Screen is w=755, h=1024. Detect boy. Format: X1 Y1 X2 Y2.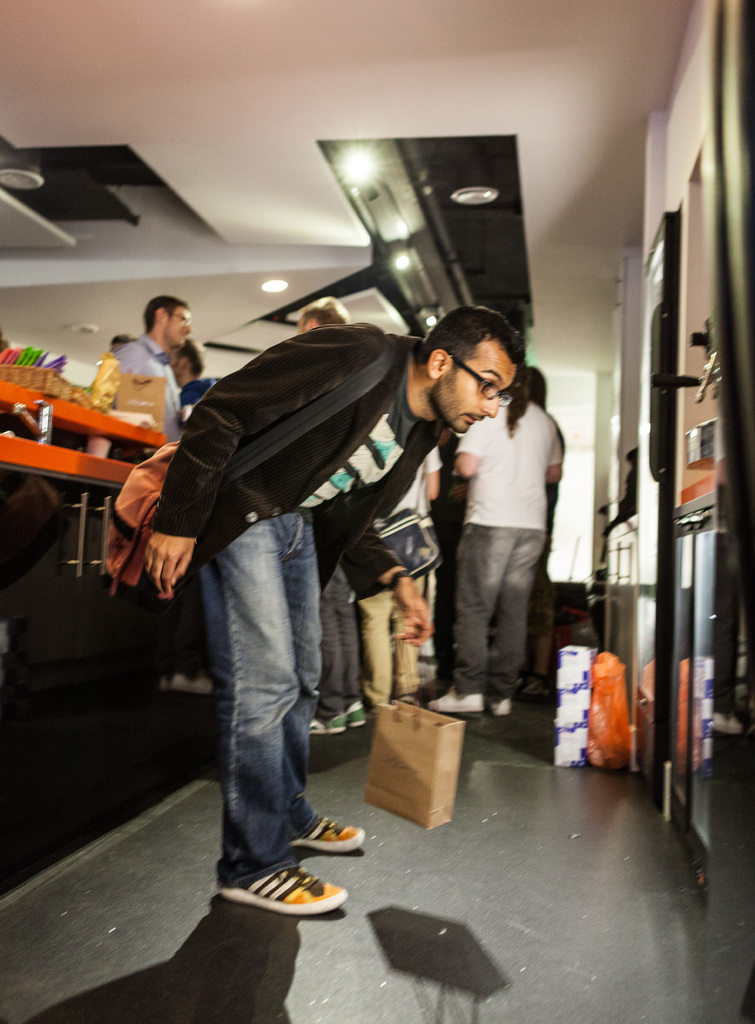
123 190 451 943.
